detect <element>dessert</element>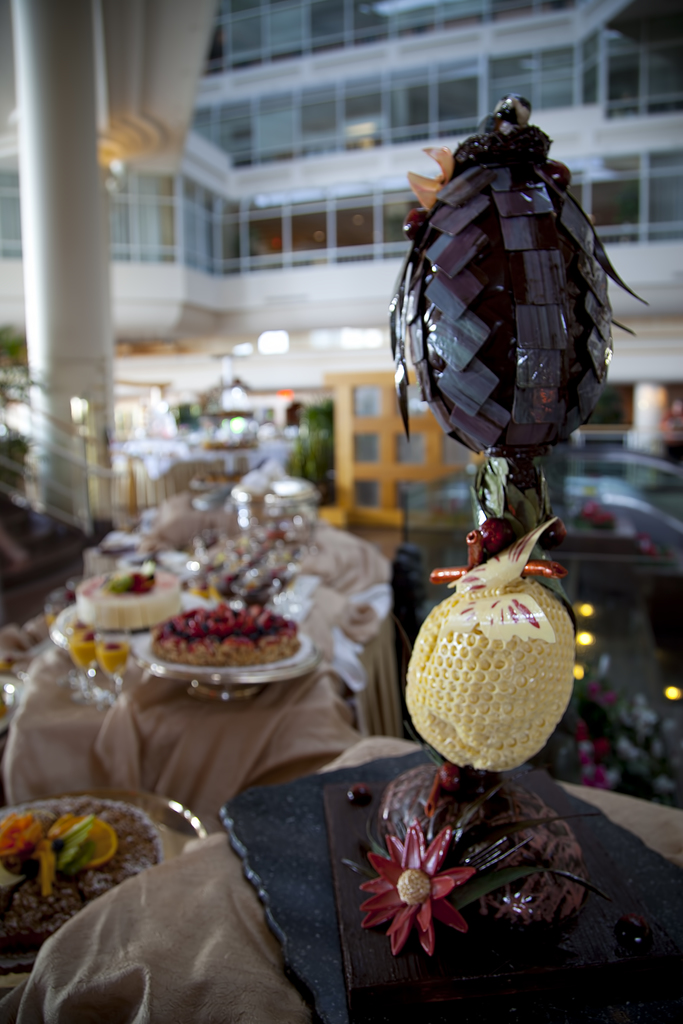
[left=164, top=607, right=302, bottom=671]
